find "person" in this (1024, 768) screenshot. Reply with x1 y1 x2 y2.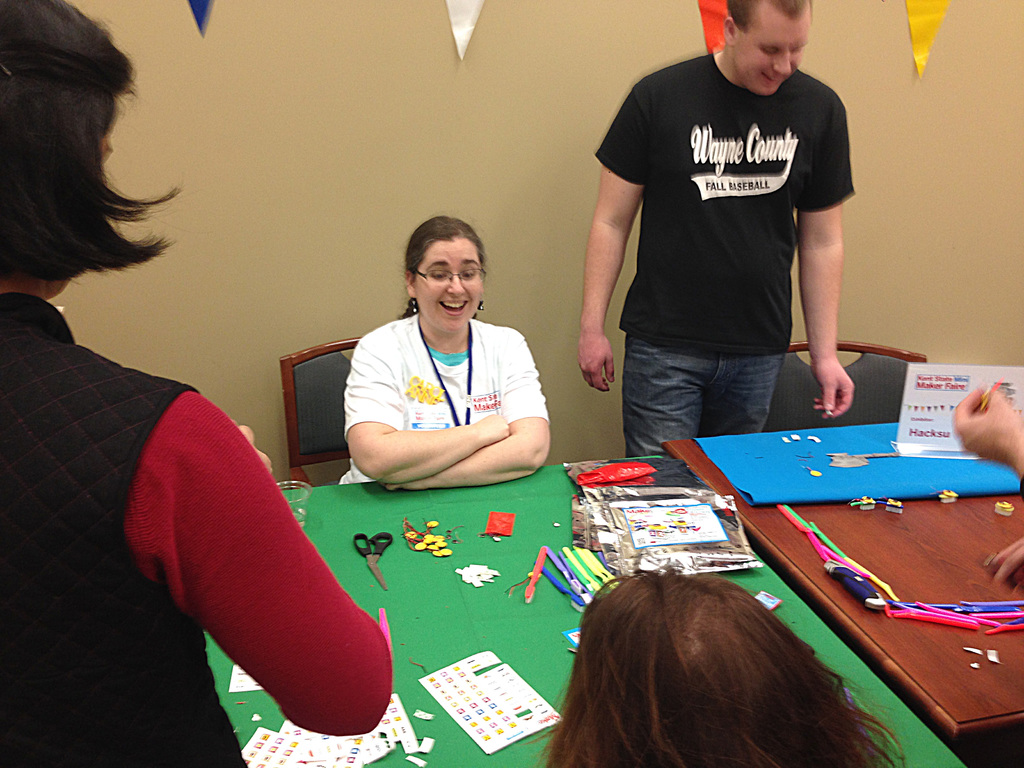
951 355 1023 610.
